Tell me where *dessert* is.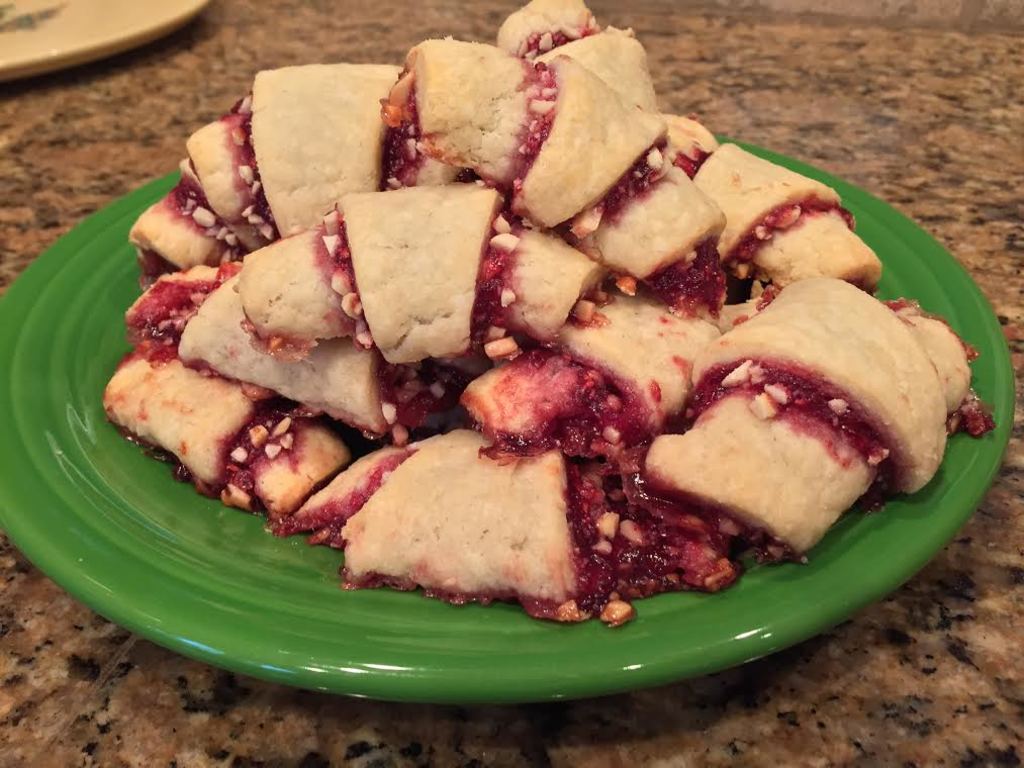
*dessert* is at 252,62,400,221.
